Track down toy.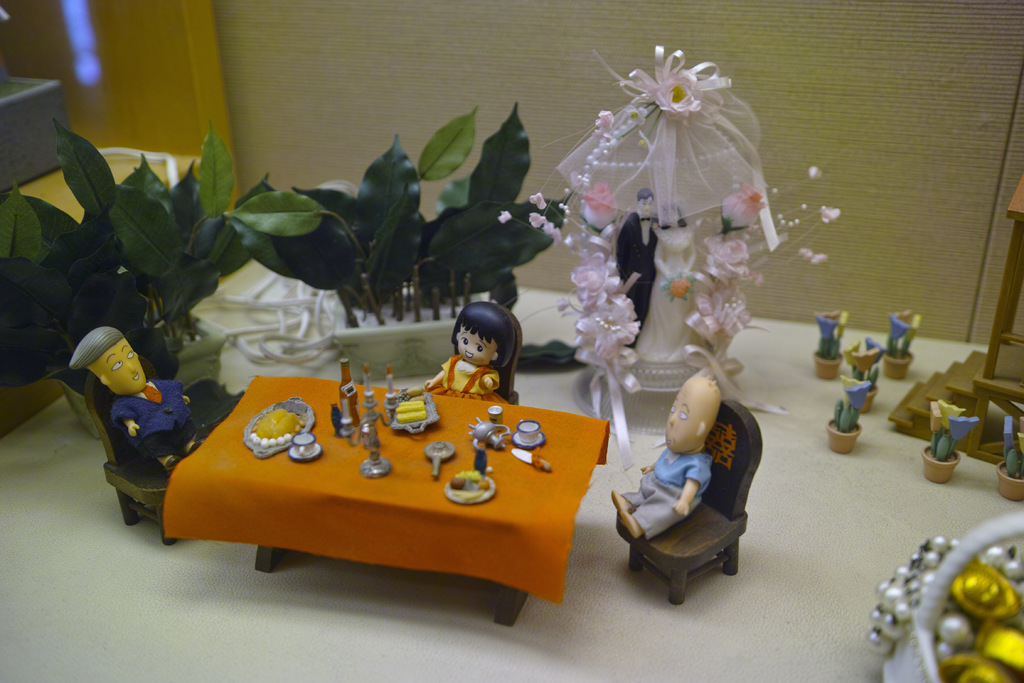
Tracked to (488, 404, 500, 436).
